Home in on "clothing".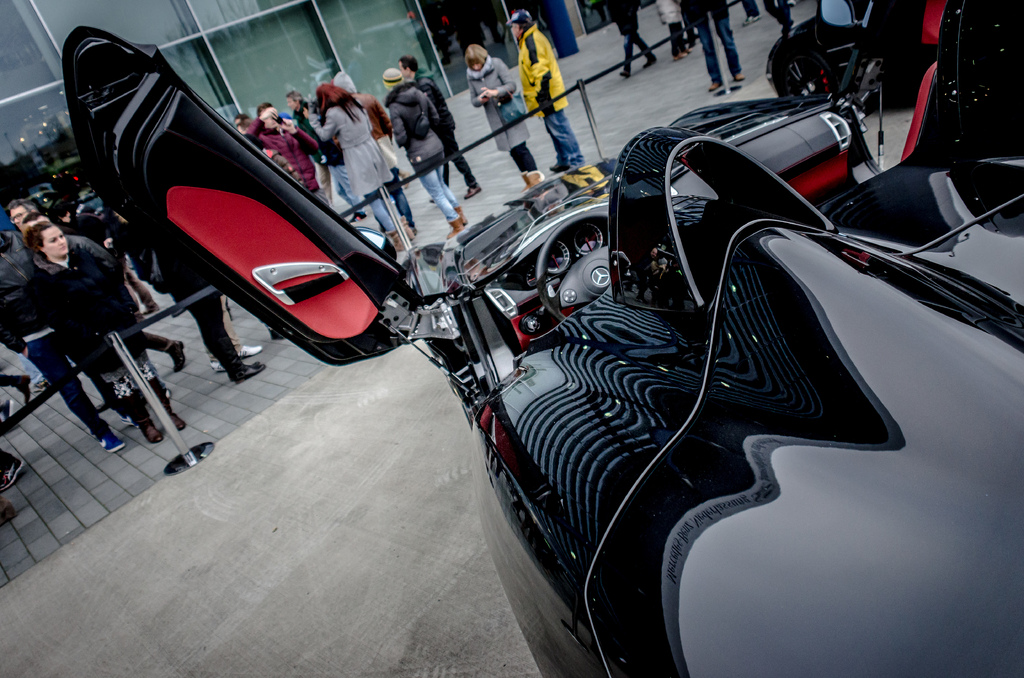
Homed in at {"x1": 242, "y1": 121, "x2": 316, "y2": 207}.
